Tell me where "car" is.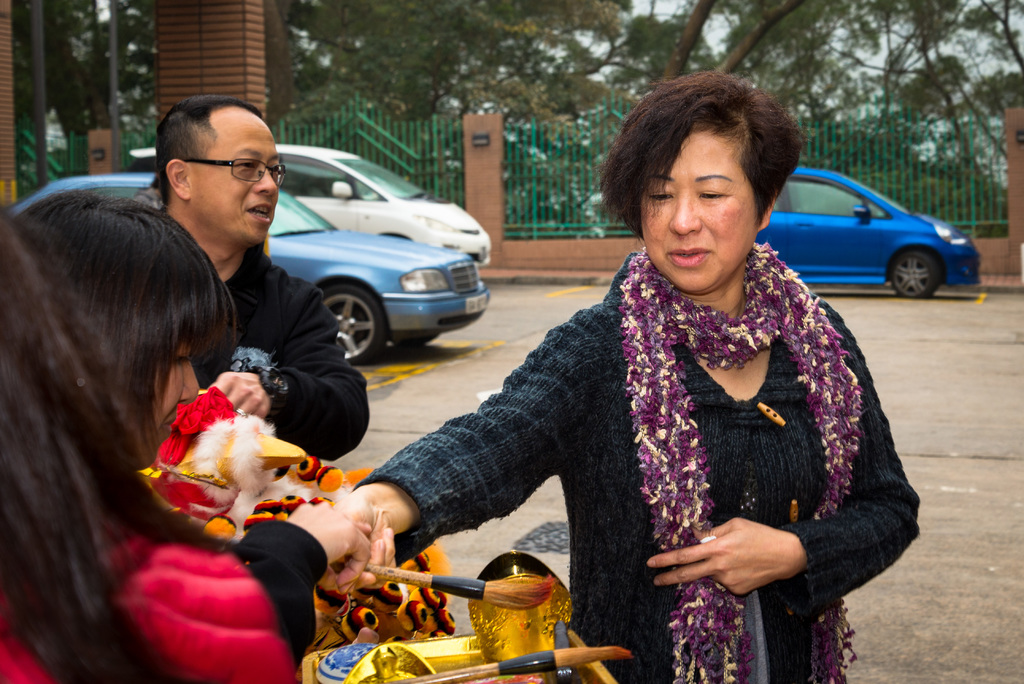
"car" is at [126, 146, 488, 265].
